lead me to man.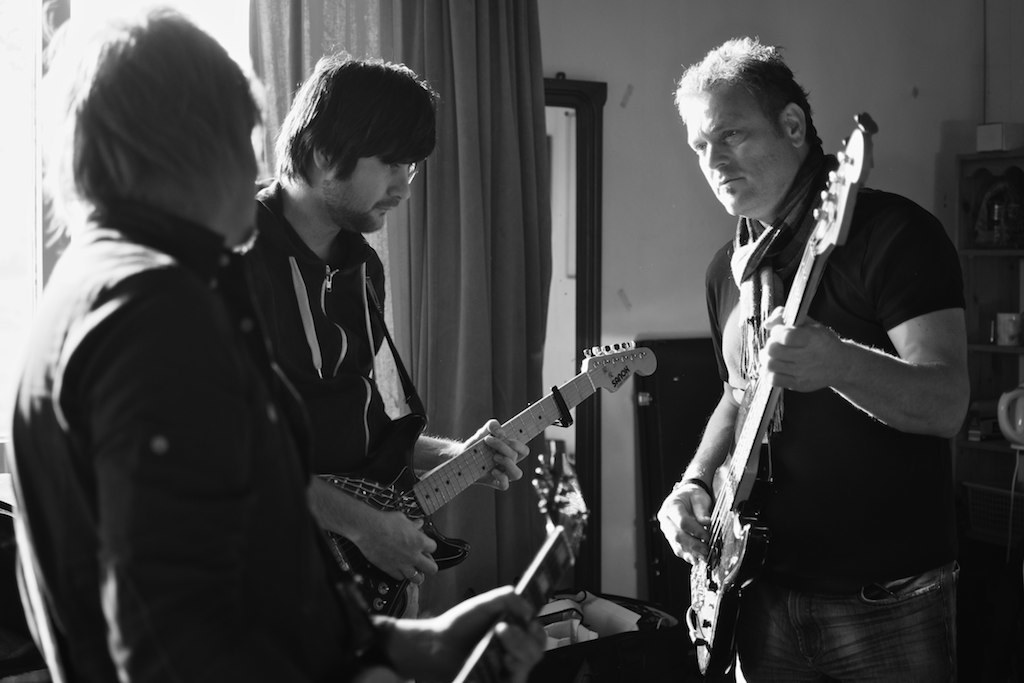
Lead to locate(6, 11, 542, 682).
